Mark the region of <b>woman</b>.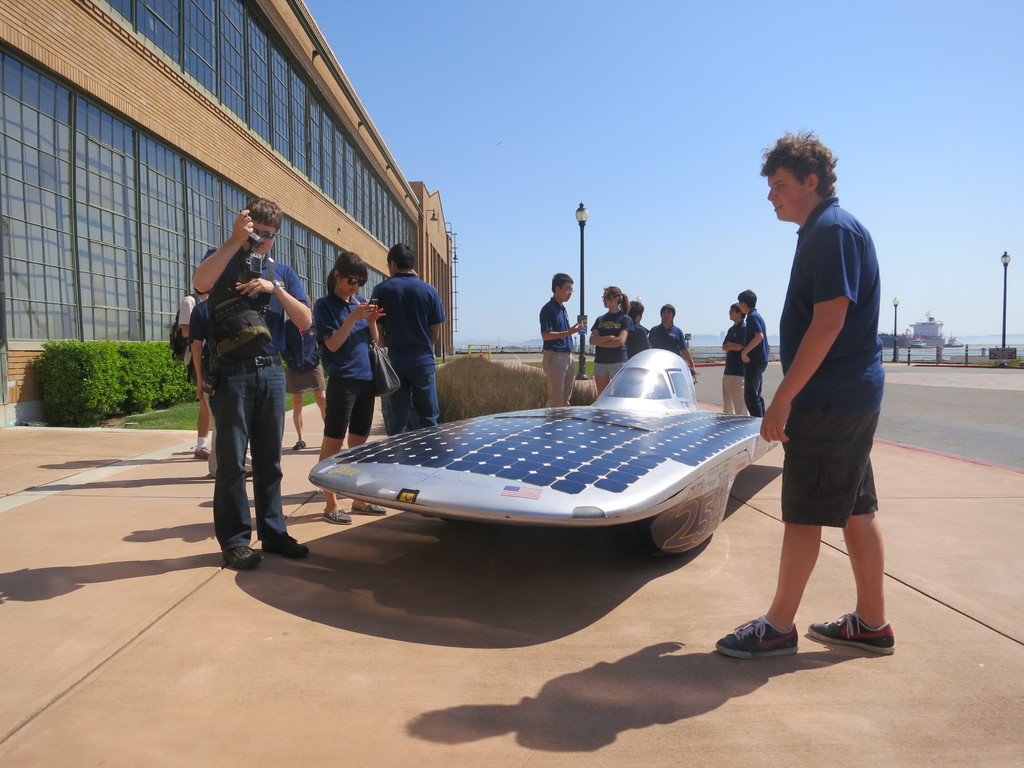
Region: box(314, 253, 387, 526).
